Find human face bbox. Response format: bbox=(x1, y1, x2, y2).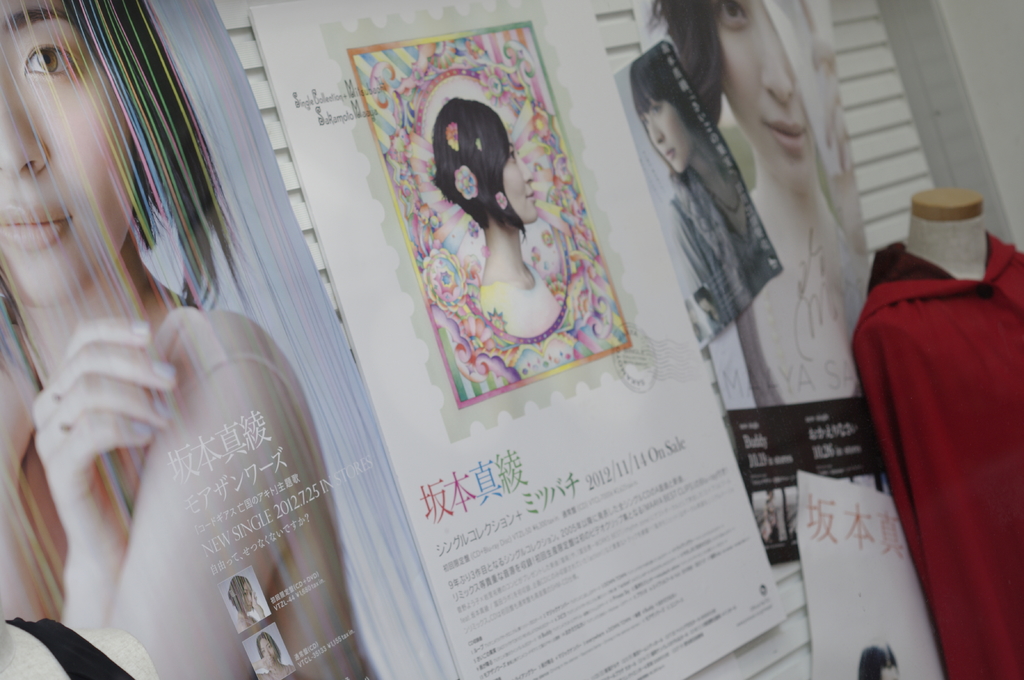
bbox=(500, 130, 539, 230).
